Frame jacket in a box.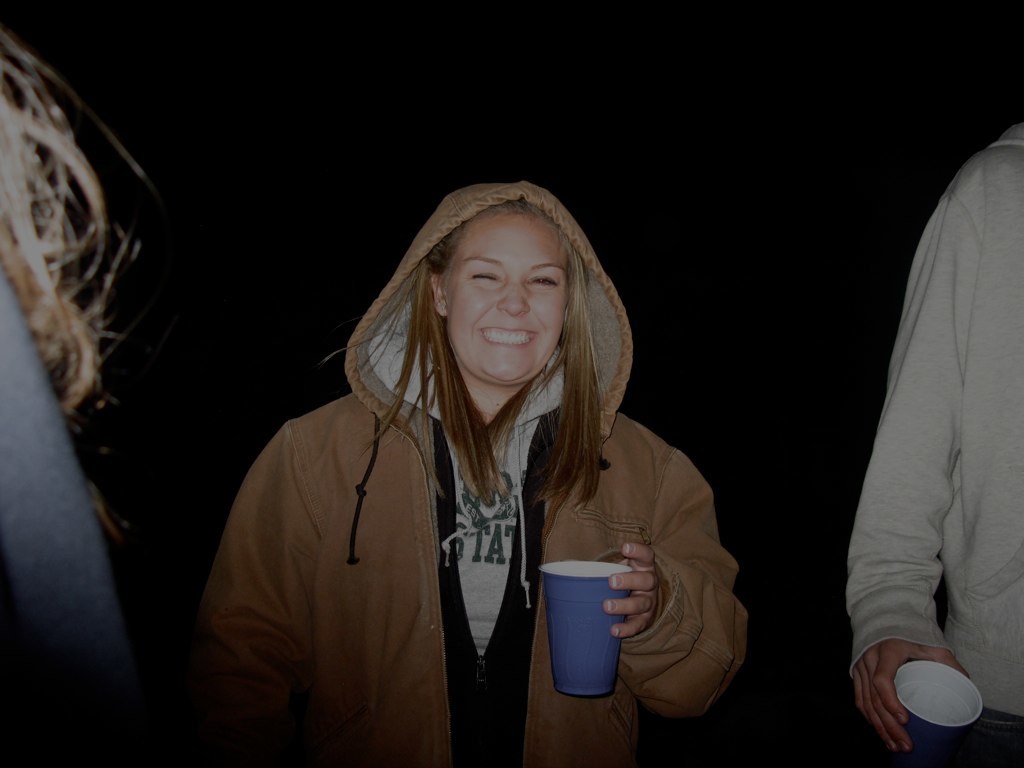
201:241:690:754.
